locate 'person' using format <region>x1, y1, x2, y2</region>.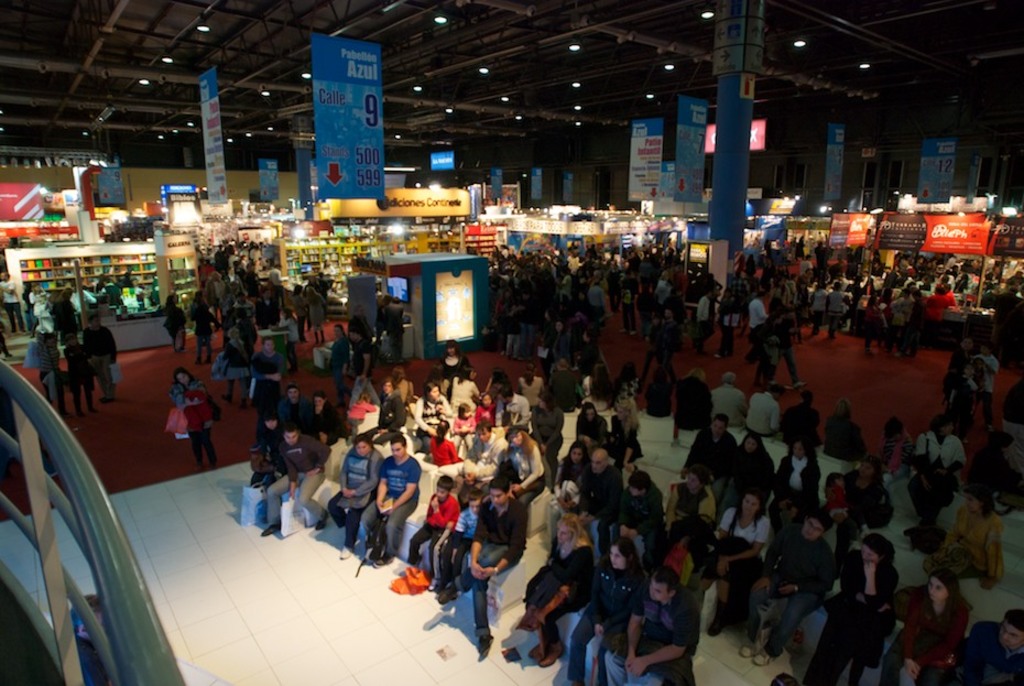
<region>603, 565, 700, 685</region>.
